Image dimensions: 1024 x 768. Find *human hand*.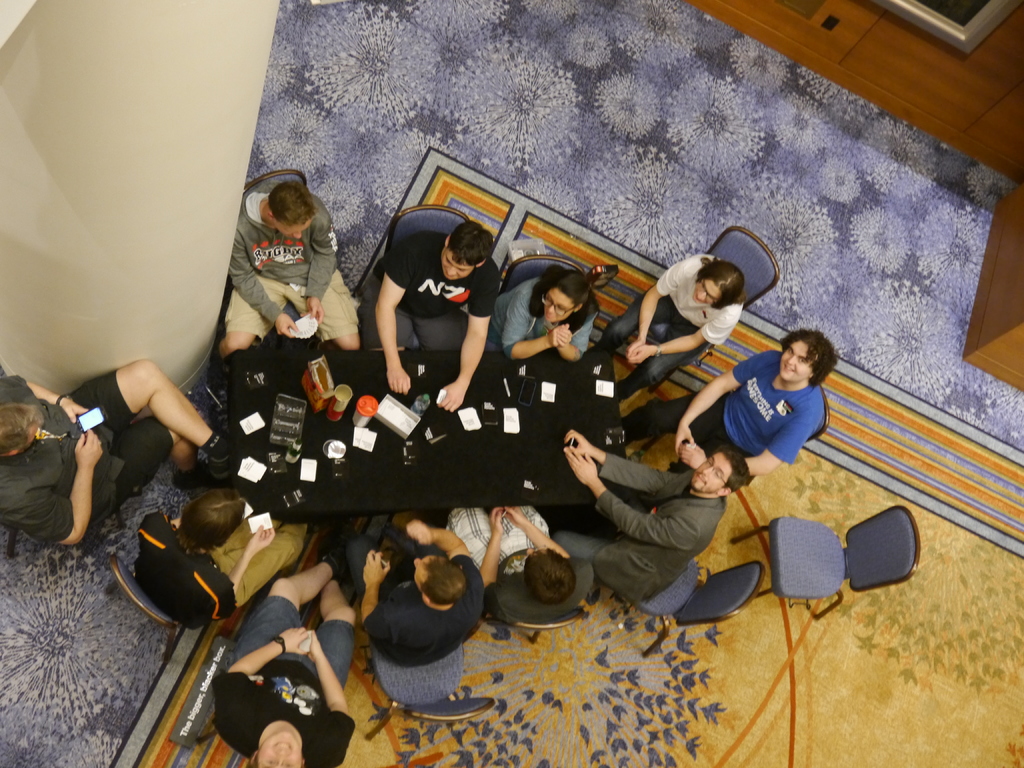
<box>565,428,596,454</box>.
